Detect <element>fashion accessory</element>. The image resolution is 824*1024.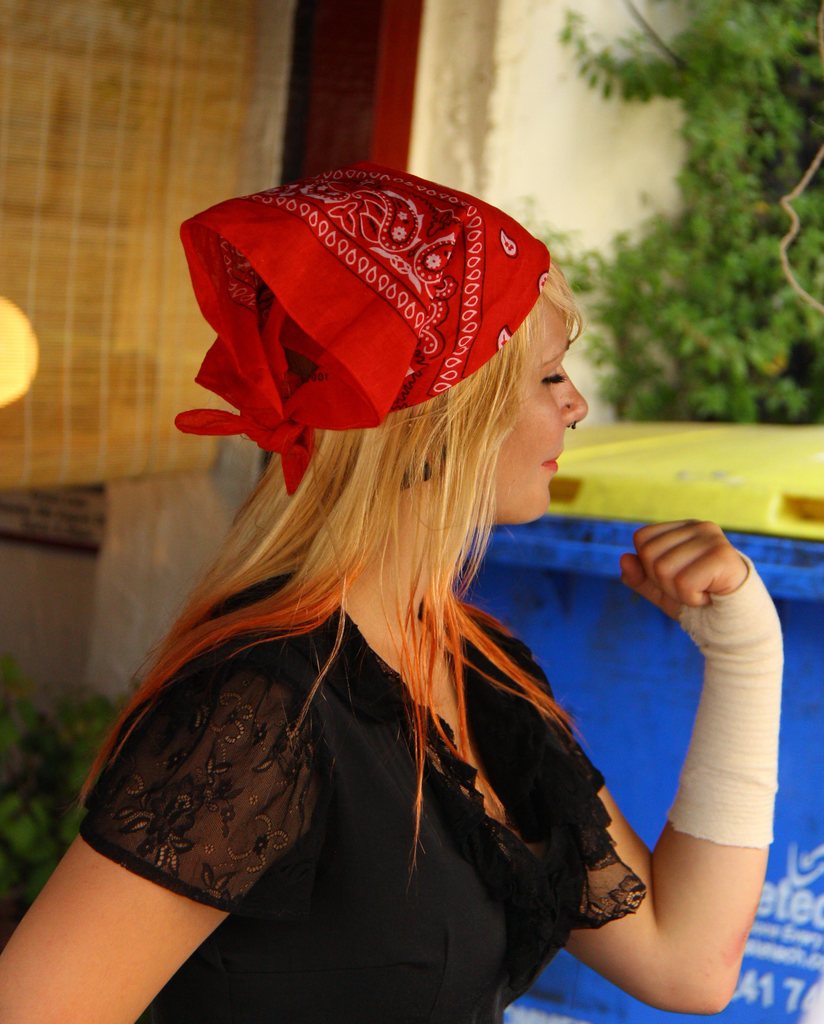
x1=172, y1=165, x2=567, y2=501.
